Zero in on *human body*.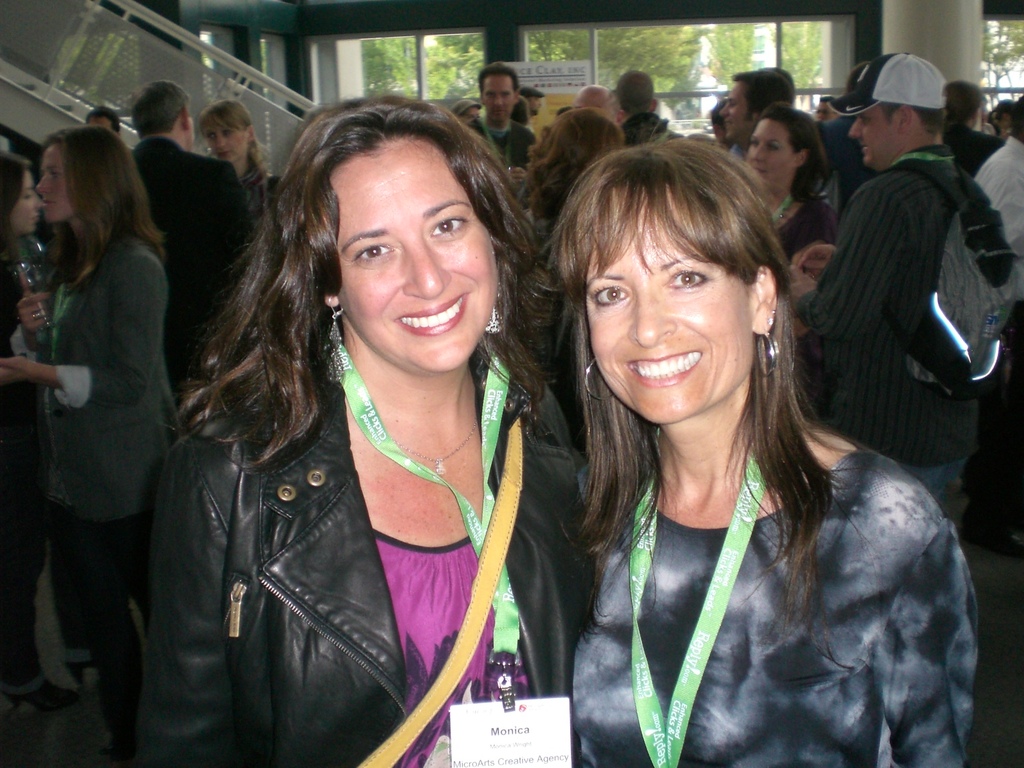
Zeroed in: (left=696, top=60, right=815, bottom=160).
